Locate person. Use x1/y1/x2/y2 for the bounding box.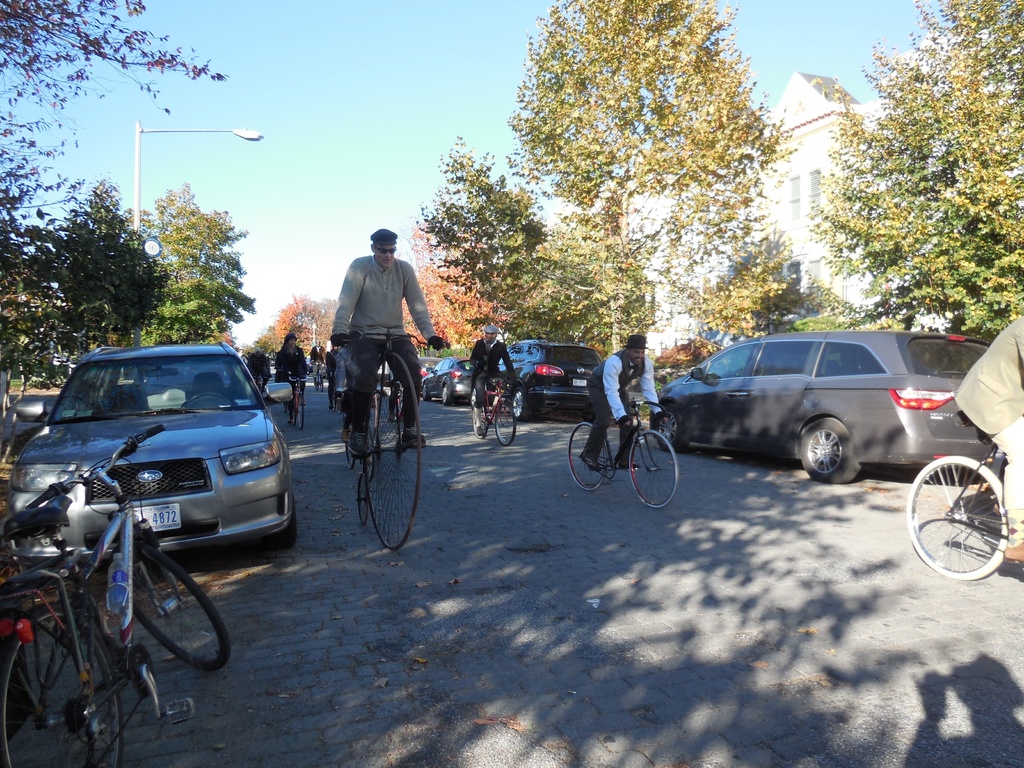
307/339/327/387.
